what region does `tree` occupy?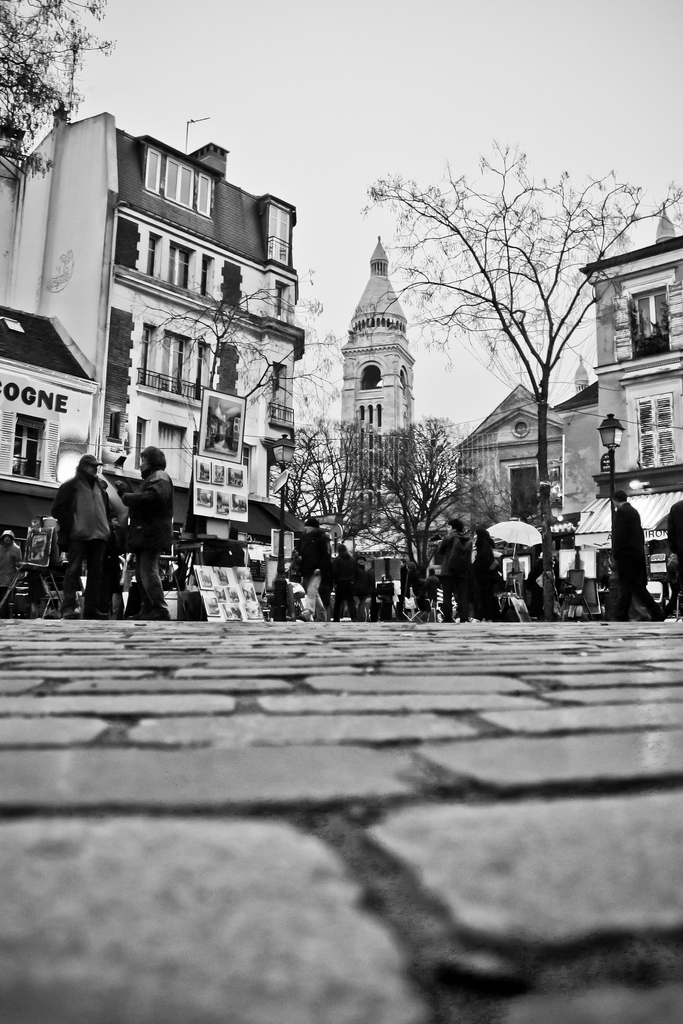
bbox(149, 267, 349, 477).
